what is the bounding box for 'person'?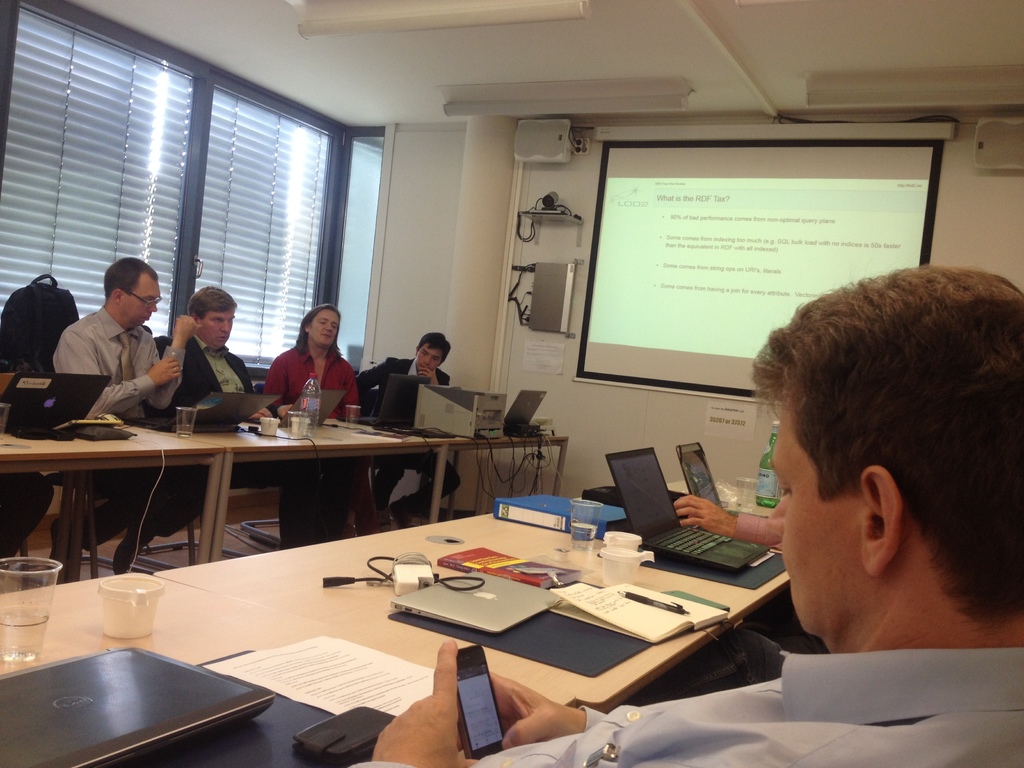
[52, 257, 185, 563].
